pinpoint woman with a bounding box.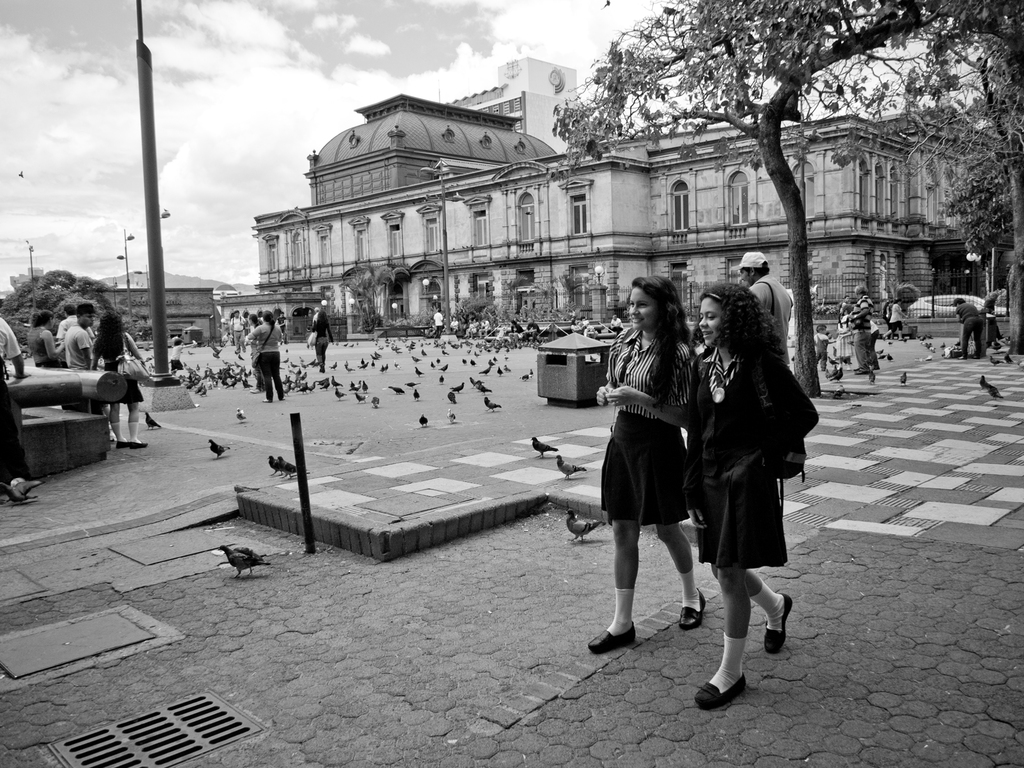
l=316, t=312, r=332, b=372.
